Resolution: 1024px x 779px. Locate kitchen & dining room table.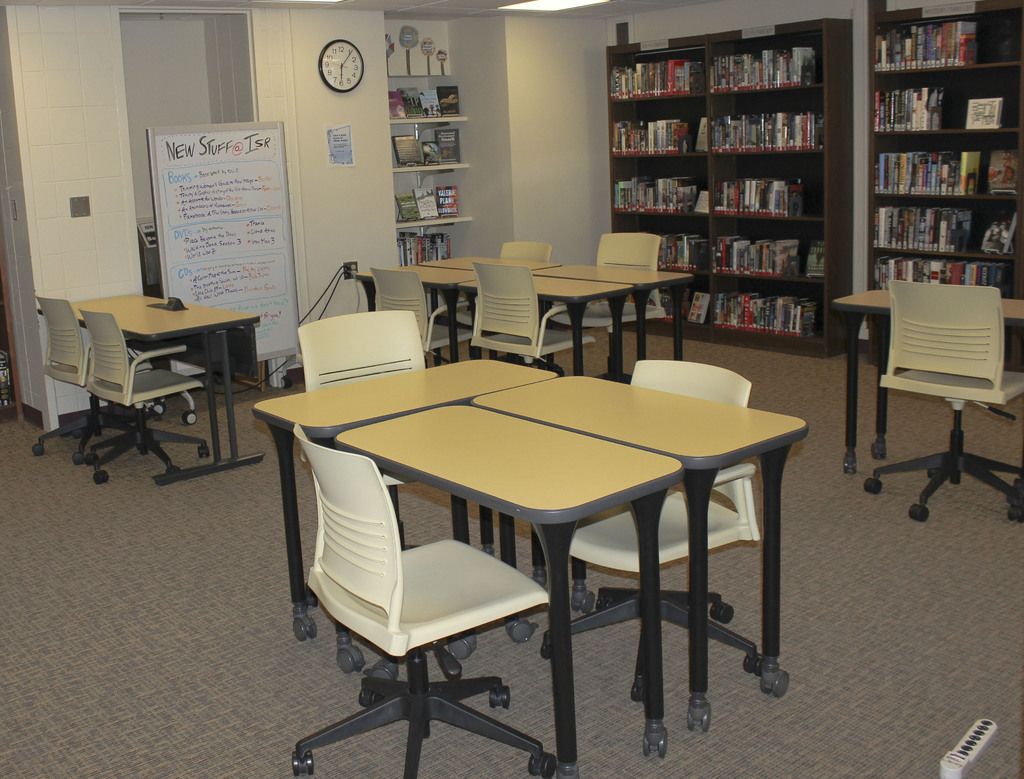
box(286, 309, 799, 750).
